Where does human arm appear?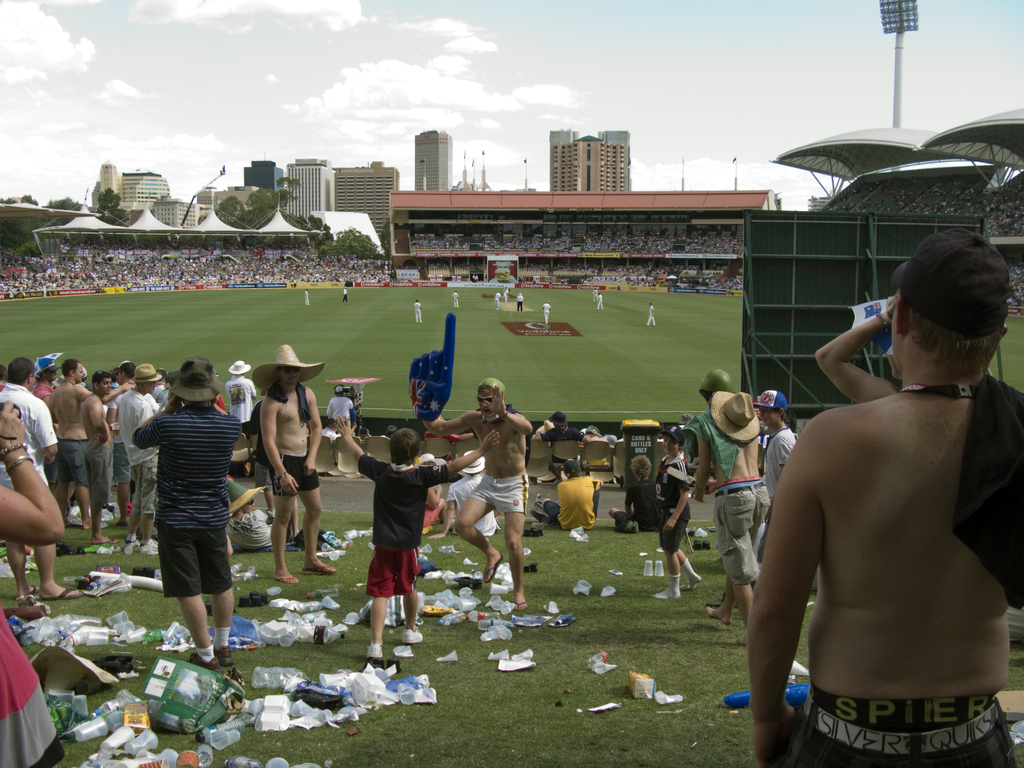
Appears at detection(129, 386, 181, 451).
